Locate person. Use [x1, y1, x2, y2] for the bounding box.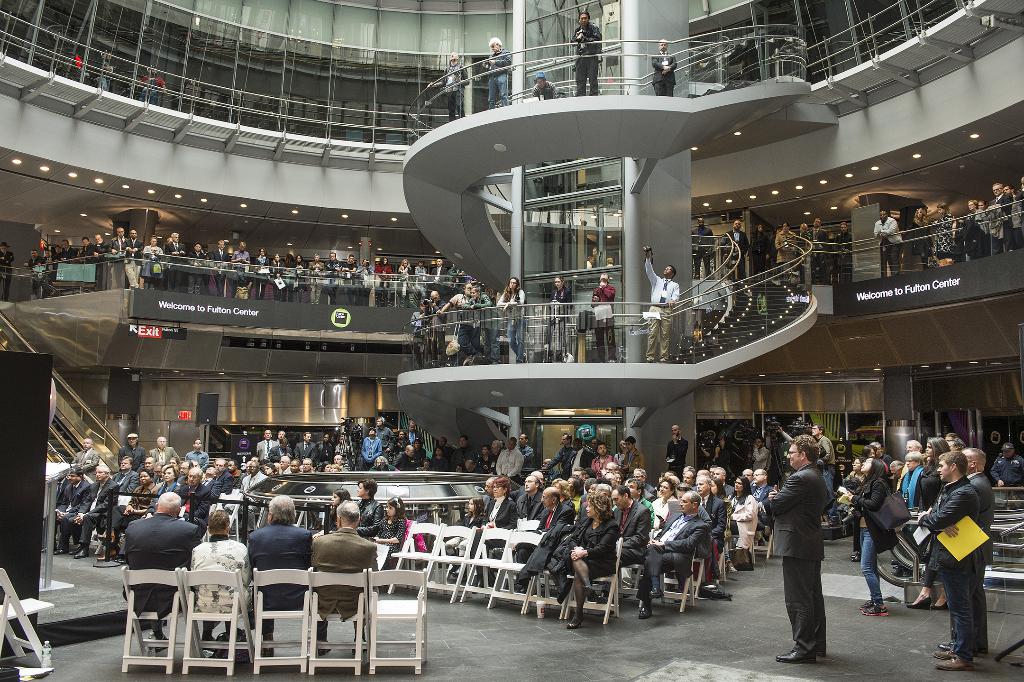
[60, 42, 88, 73].
